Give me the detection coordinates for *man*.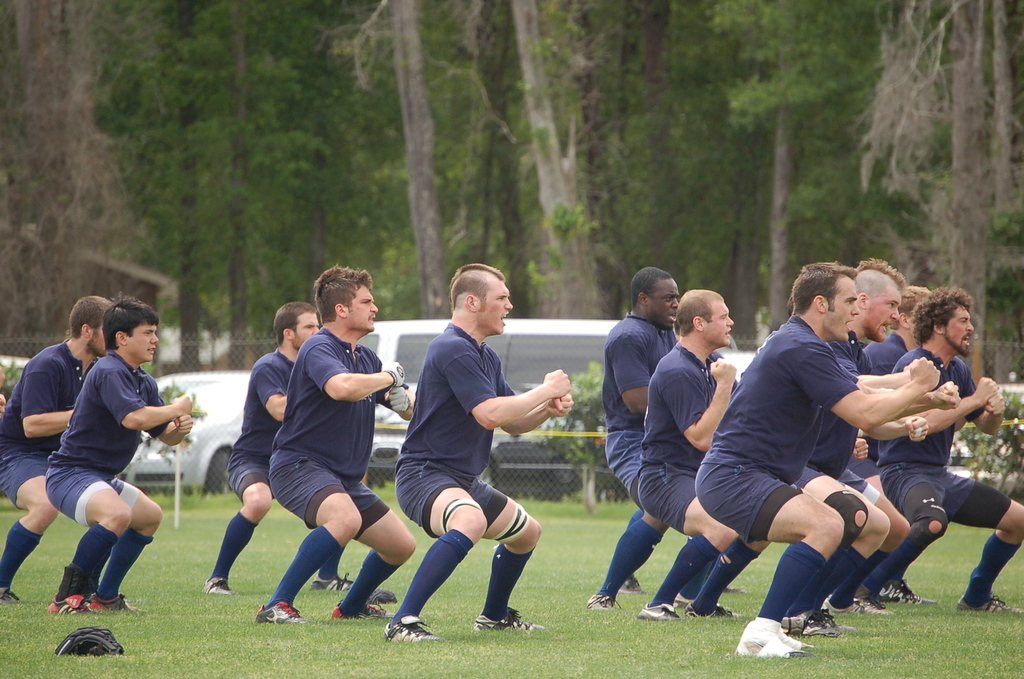
select_region(580, 262, 677, 610).
